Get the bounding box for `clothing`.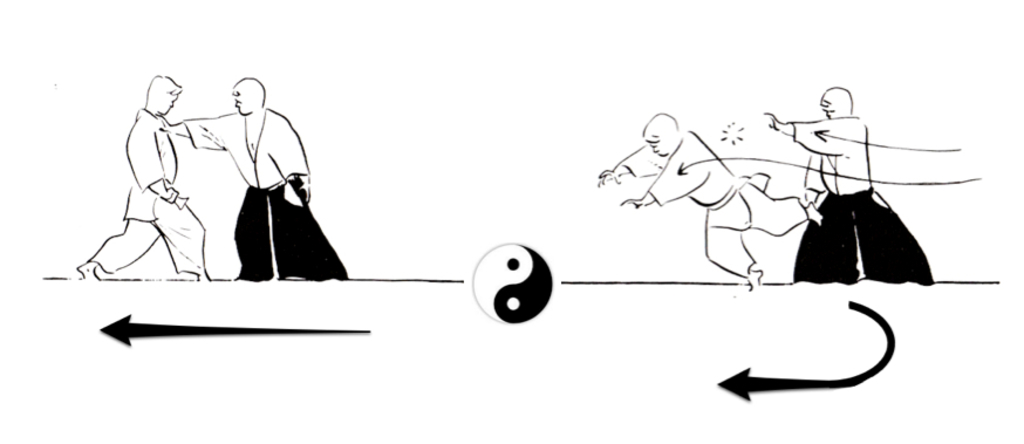
[left=186, top=104, right=347, bottom=276].
